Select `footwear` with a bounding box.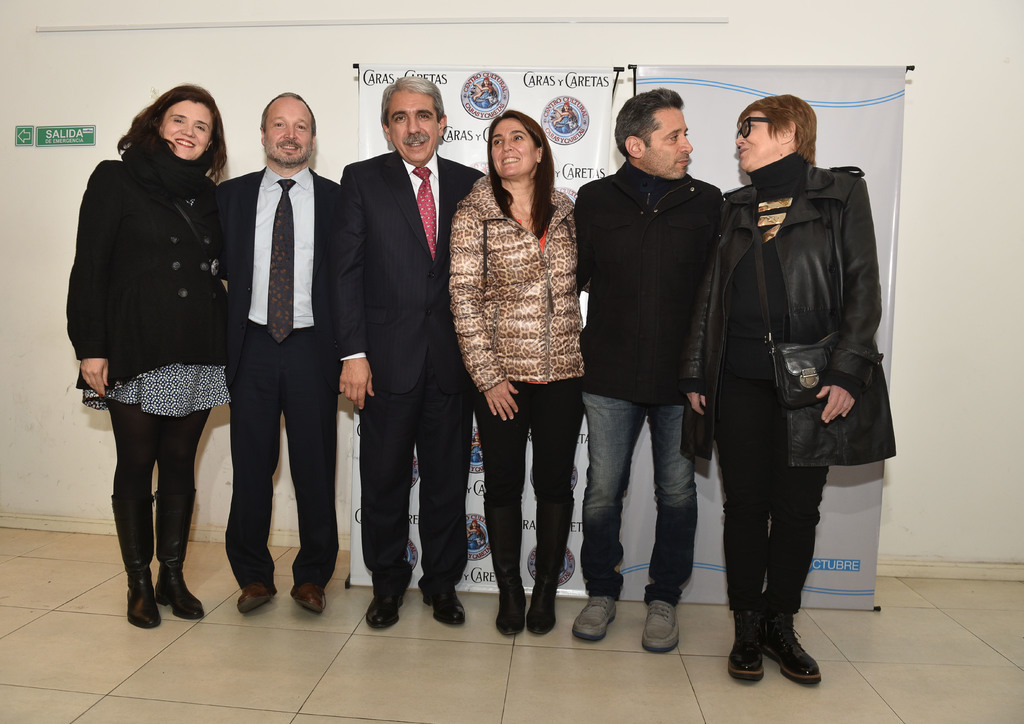
l=371, t=590, r=404, b=627.
